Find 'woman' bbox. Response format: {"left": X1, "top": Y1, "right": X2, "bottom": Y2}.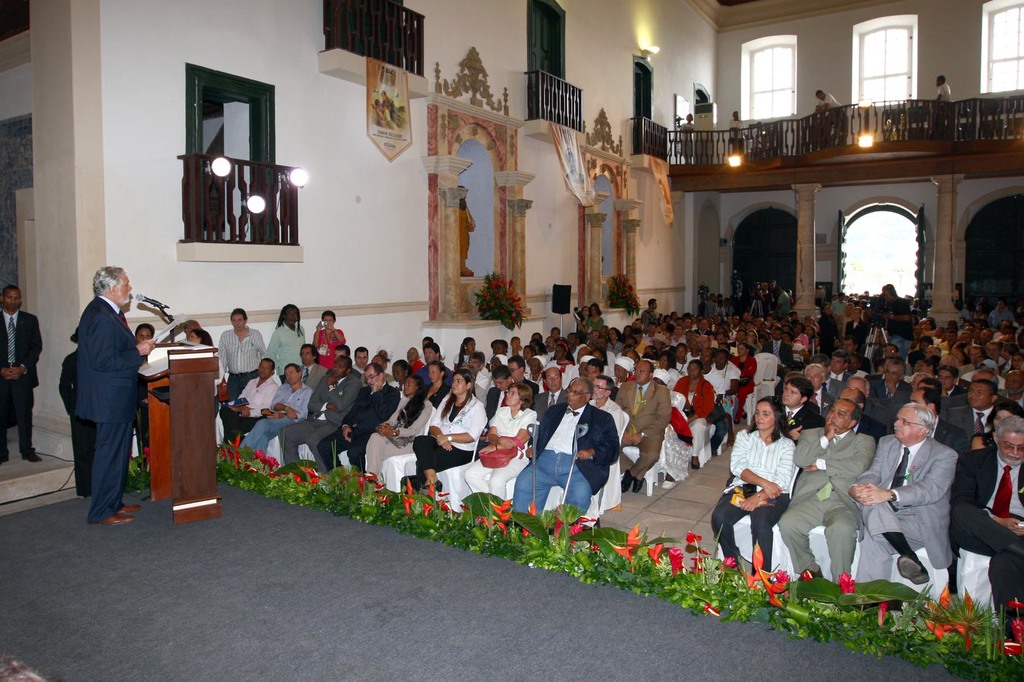
{"left": 579, "top": 303, "right": 604, "bottom": 331}.
